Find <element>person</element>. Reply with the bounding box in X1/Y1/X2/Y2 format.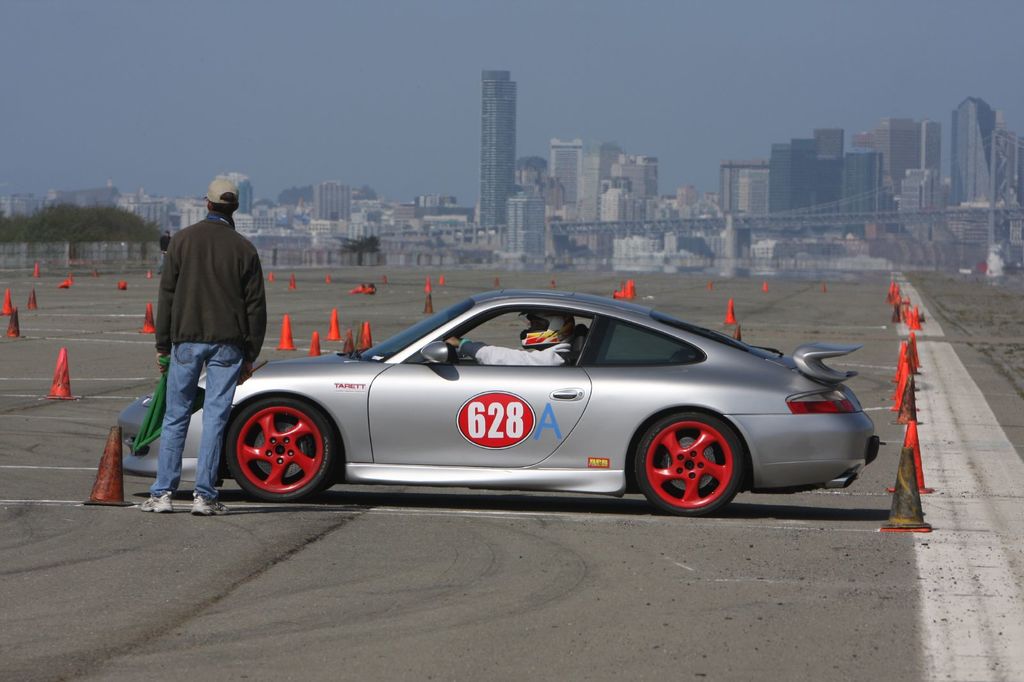
448/306/578/366.
